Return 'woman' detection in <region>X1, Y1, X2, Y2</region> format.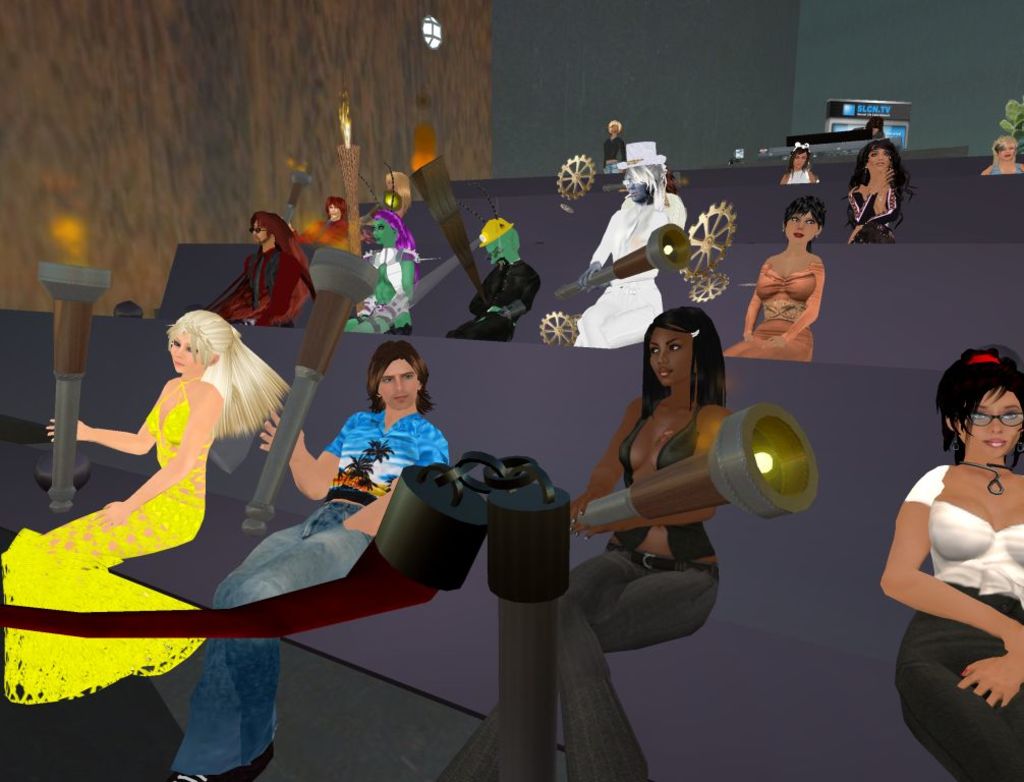
<region>979, 136, 1023, 174</region>.
